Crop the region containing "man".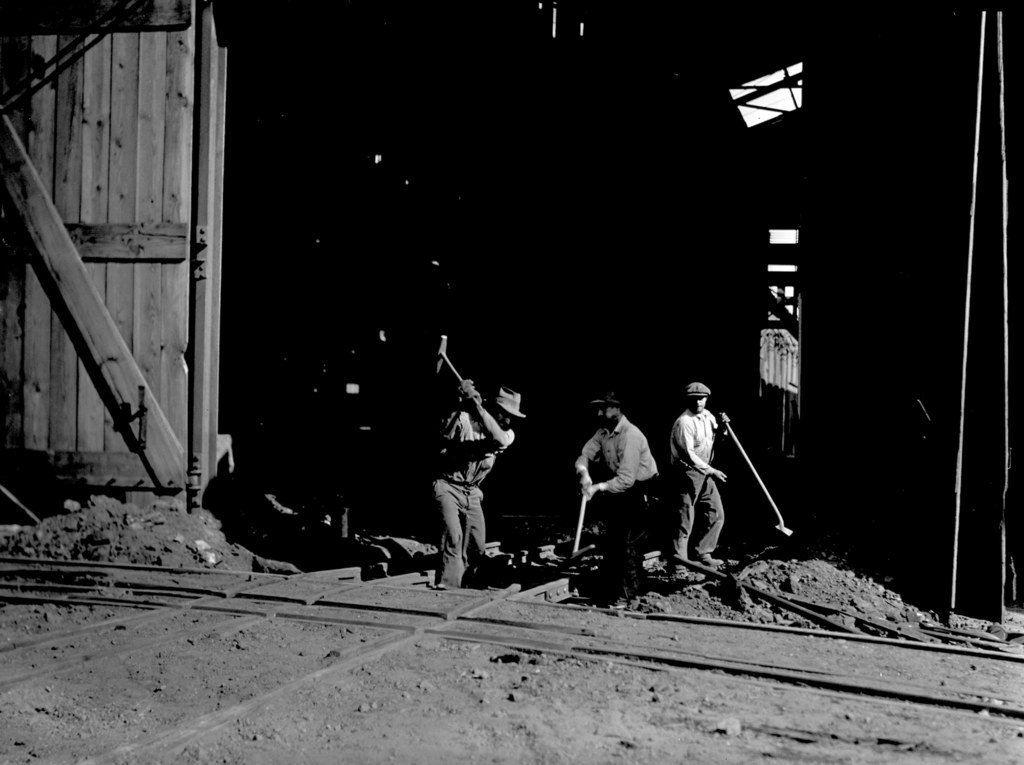
Crop region: x1=424, y1=377, x2=520, y2=585.
